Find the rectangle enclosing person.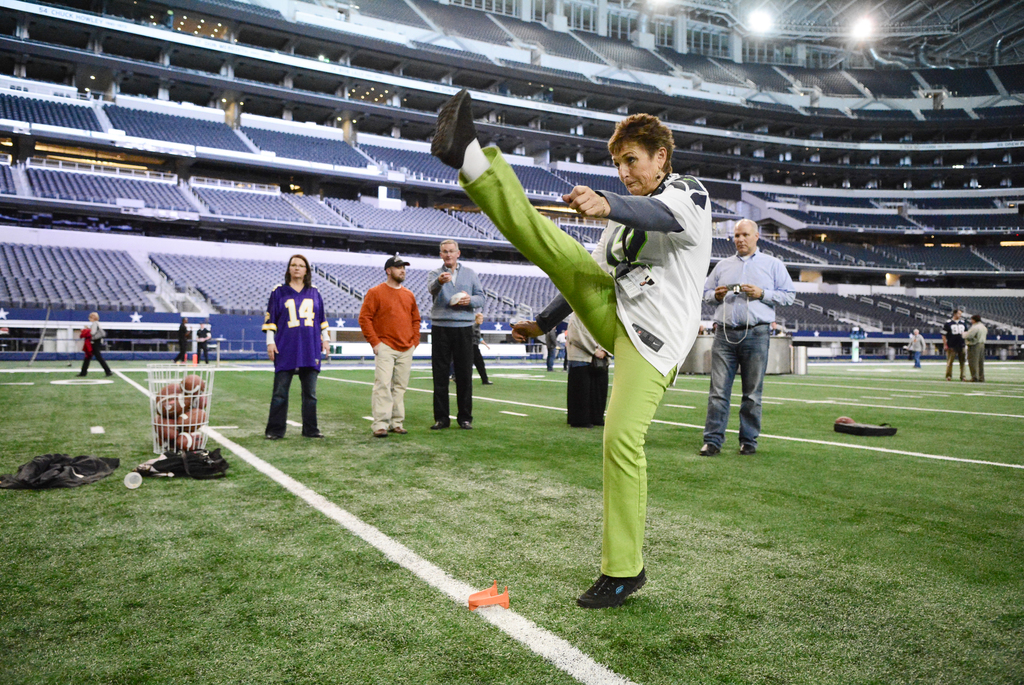
x1=260, y1=254, x2=328, y2=441.
